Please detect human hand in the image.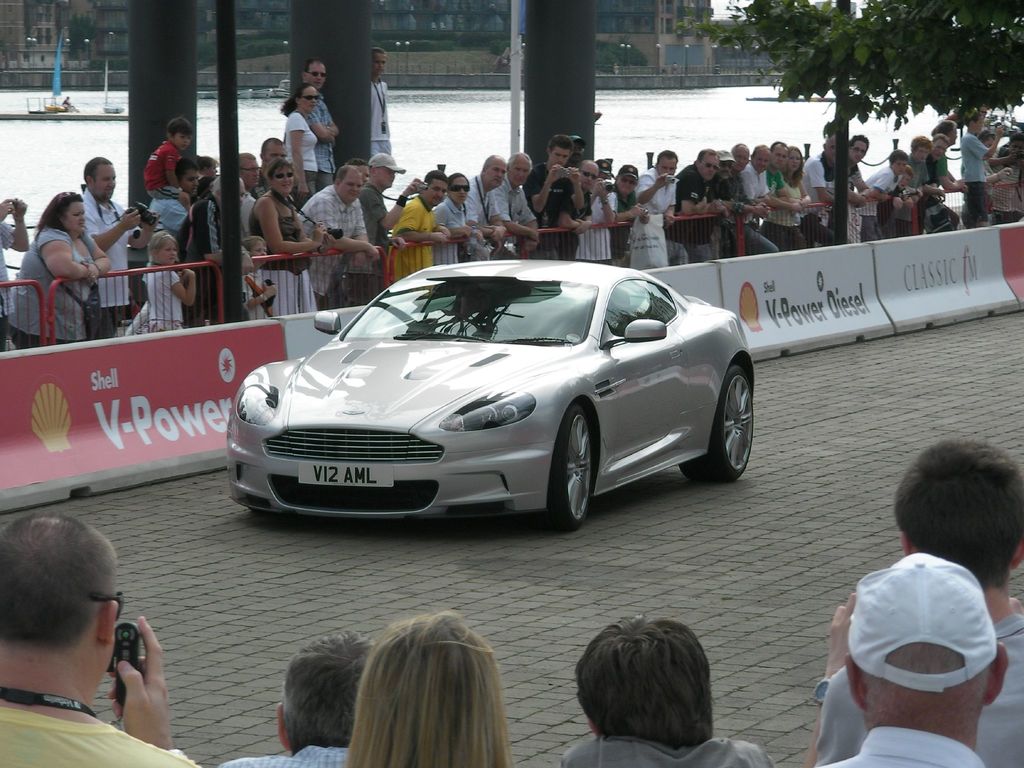
638:211:650:225.
